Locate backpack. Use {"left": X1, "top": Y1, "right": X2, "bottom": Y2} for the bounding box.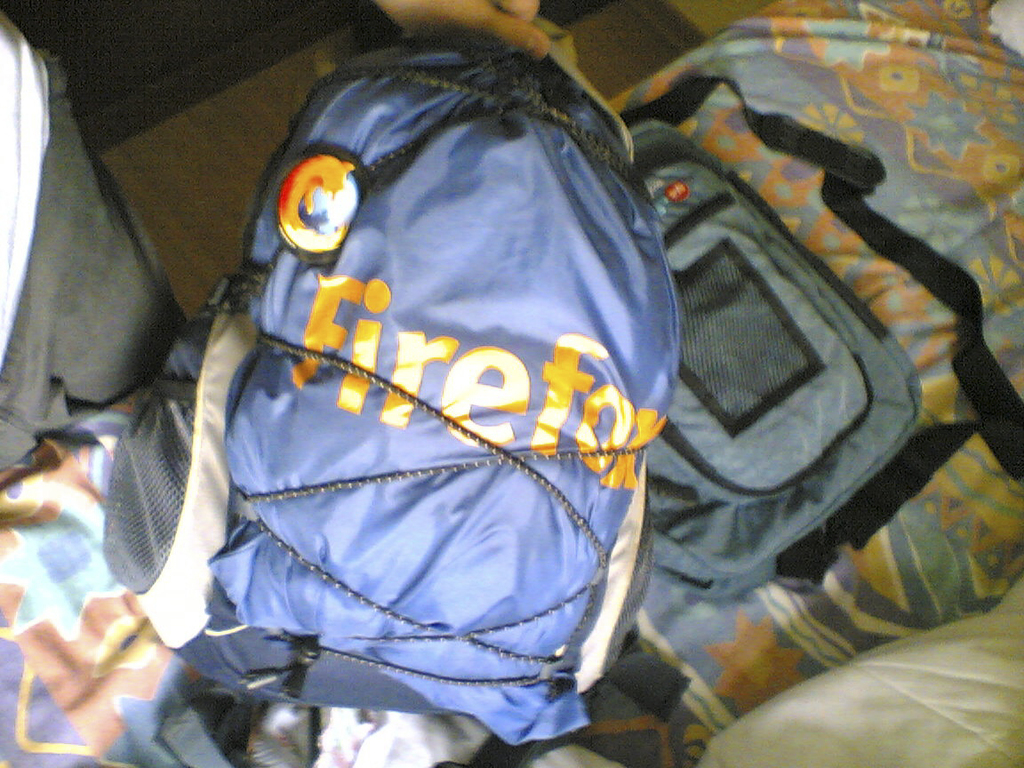
{"left": 99, "top": 46, "right": 688, "bottom": 763}.
